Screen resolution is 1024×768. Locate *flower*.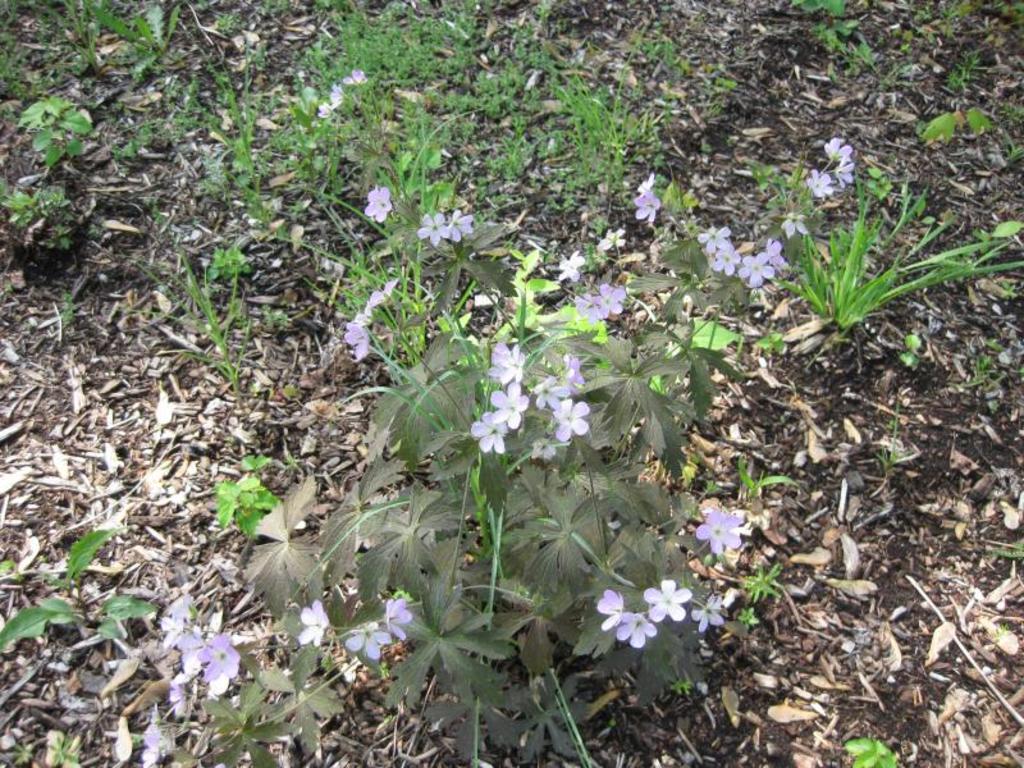
713/247/737/273.
